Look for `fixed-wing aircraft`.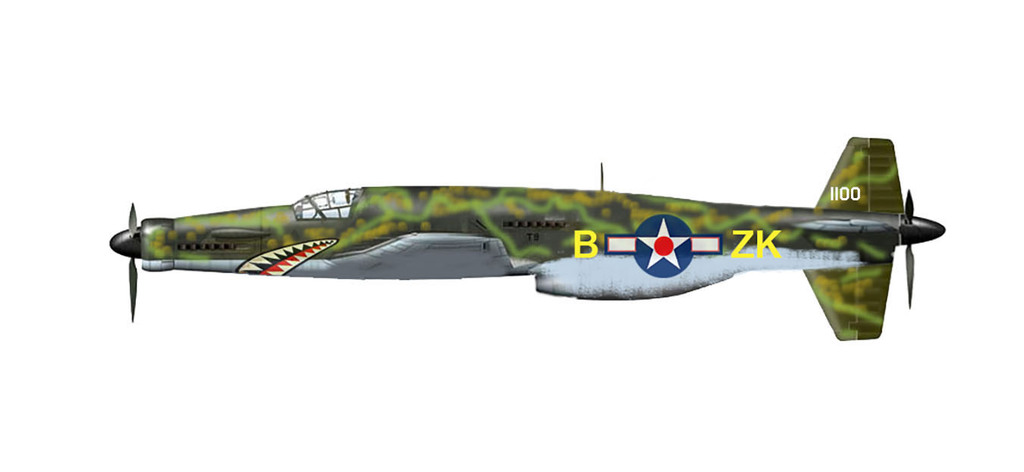
Found: crop(108, 134, 947, 341).
